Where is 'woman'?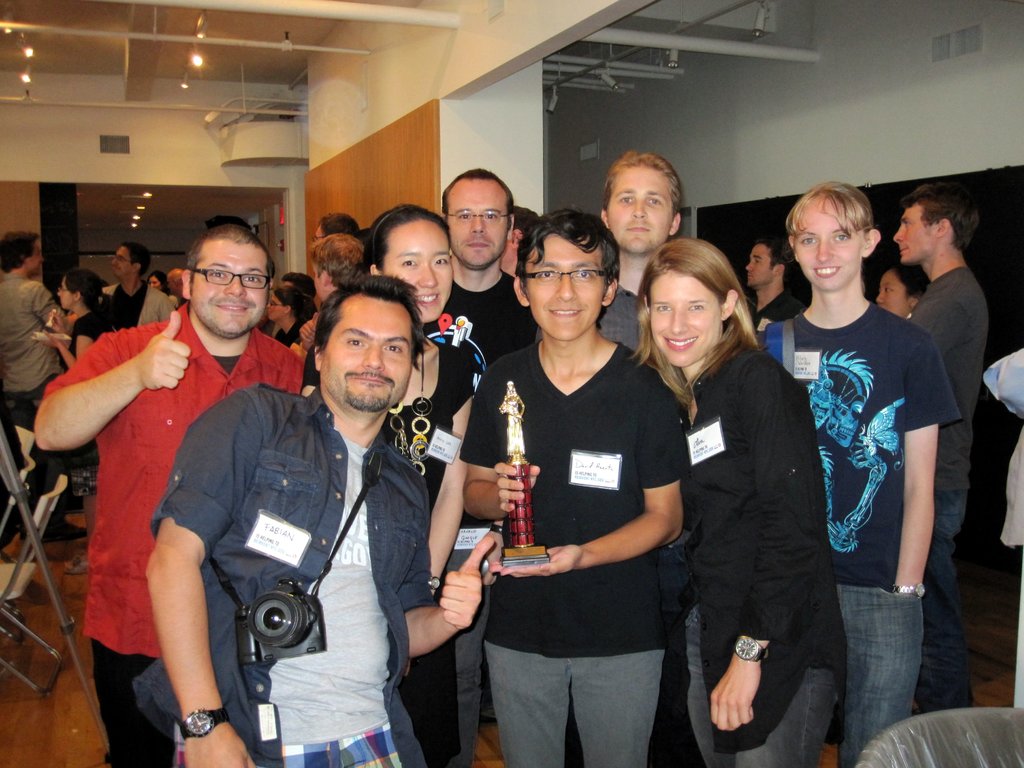
43,268,125,584.
